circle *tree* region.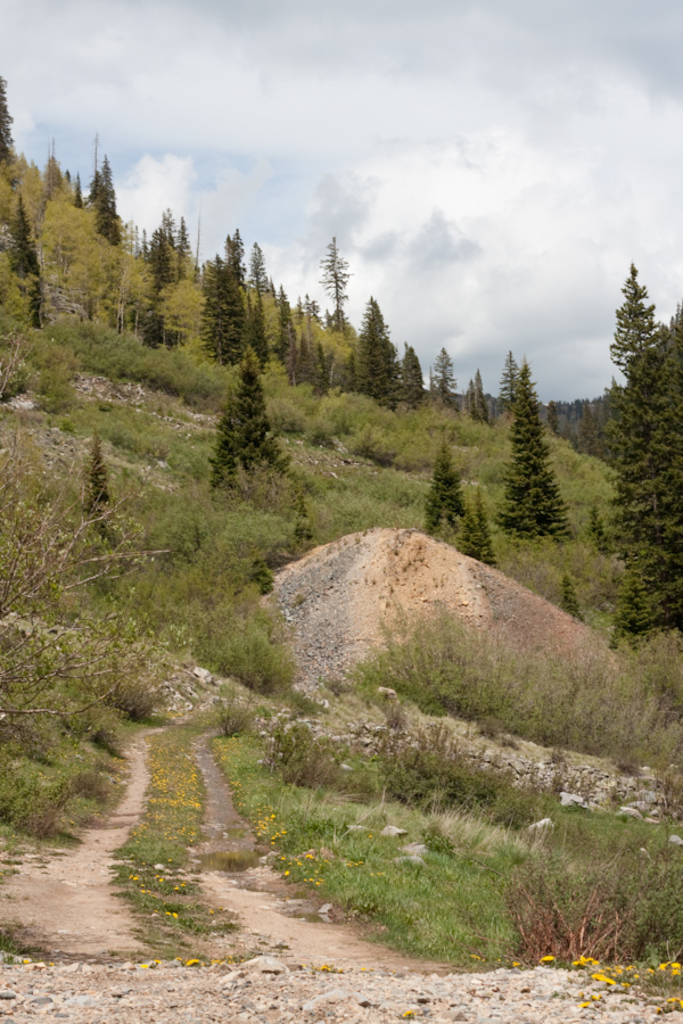
Region: x1=429 y1=342 x2=467 y2=418.
